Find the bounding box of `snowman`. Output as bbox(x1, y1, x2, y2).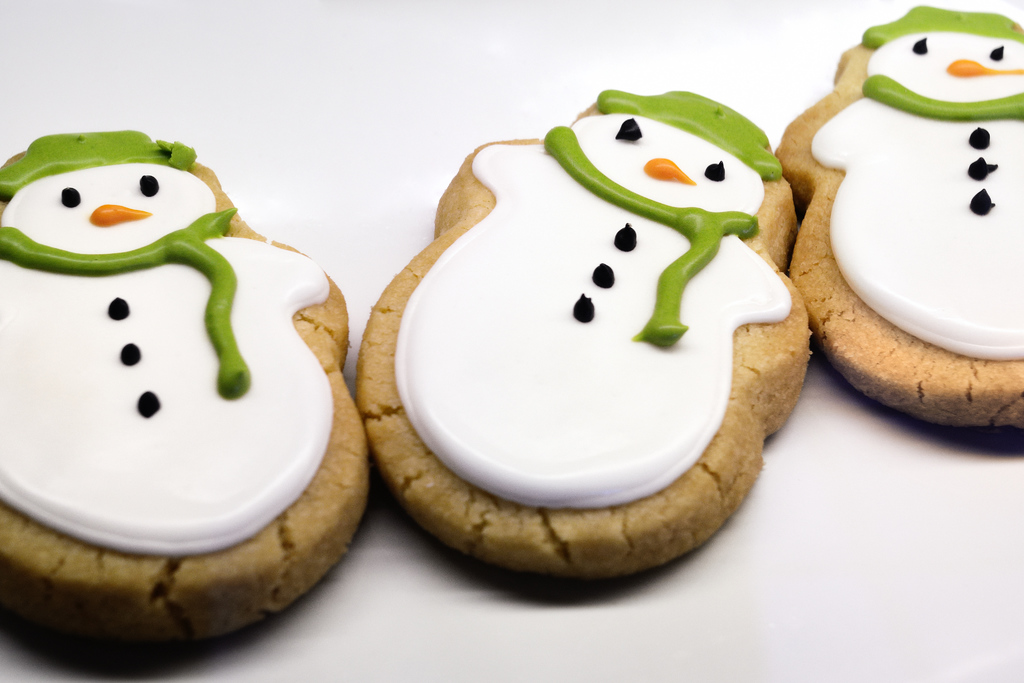
bbox(770, 0, 1023, 439).
